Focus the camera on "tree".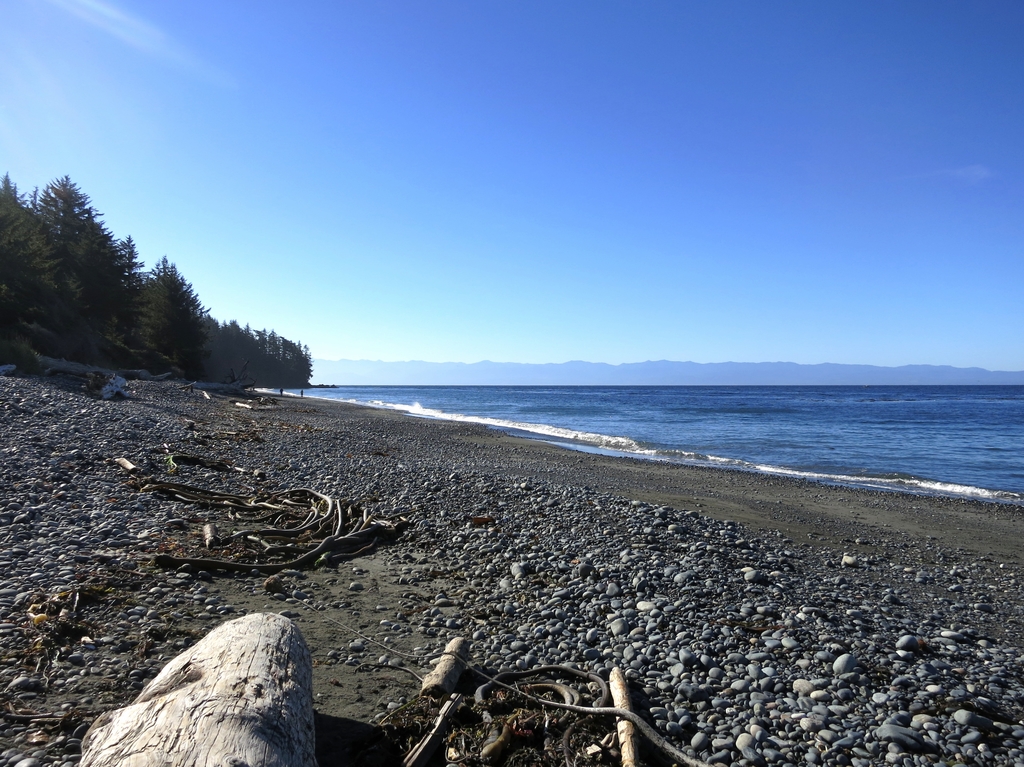
Focus region: bbox=(0, 166, 58, 337).
